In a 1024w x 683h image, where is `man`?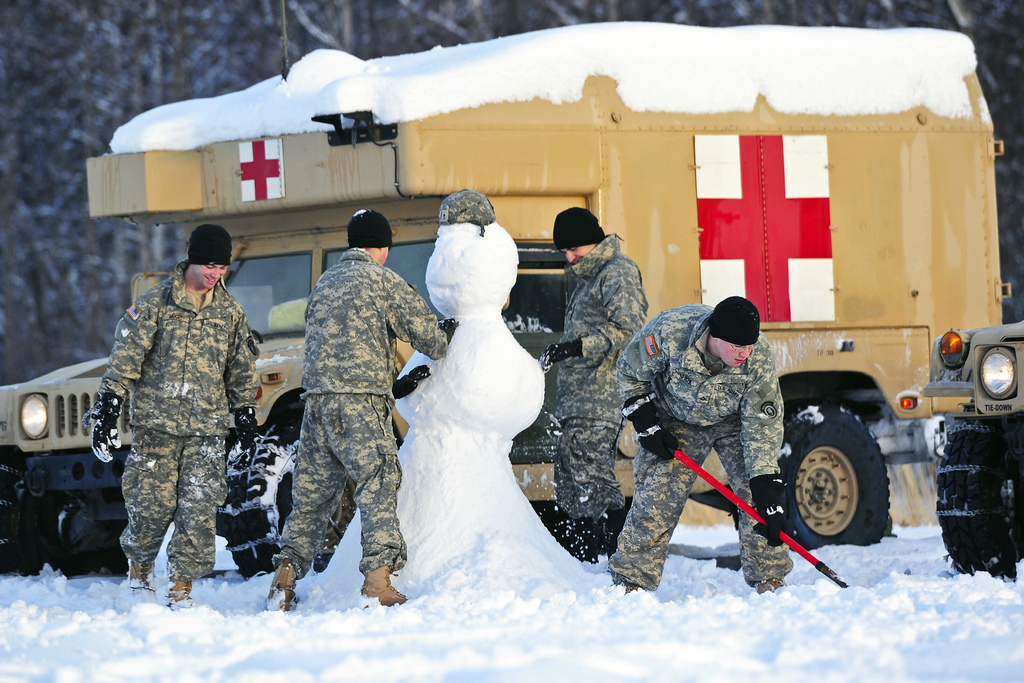
bbox=(605, 292, 795, 596).
